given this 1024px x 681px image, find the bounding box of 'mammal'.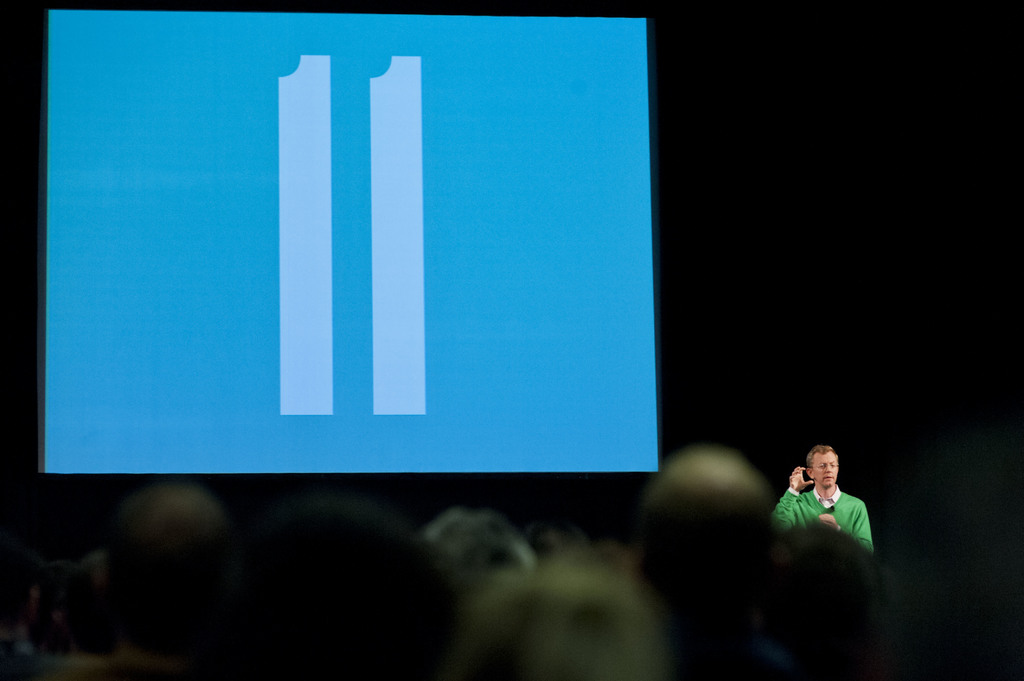
crop(636, 451, 782, 680).
